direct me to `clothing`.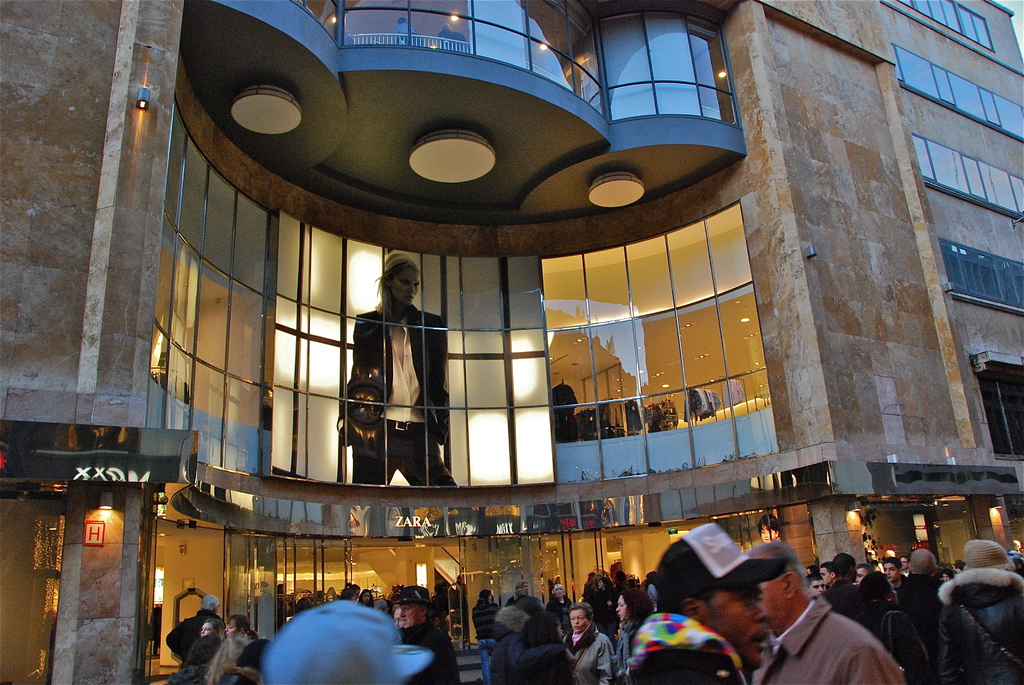
Direction: 548, 595, 572, 627.
